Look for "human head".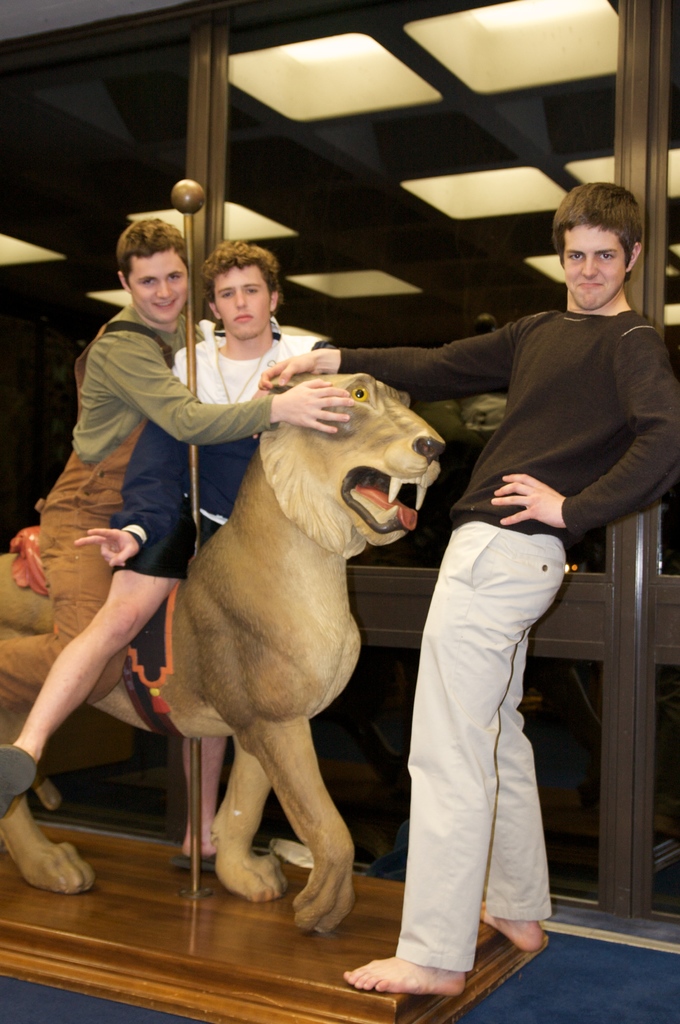
Found: bbox=[200, 241, 281, 344].
